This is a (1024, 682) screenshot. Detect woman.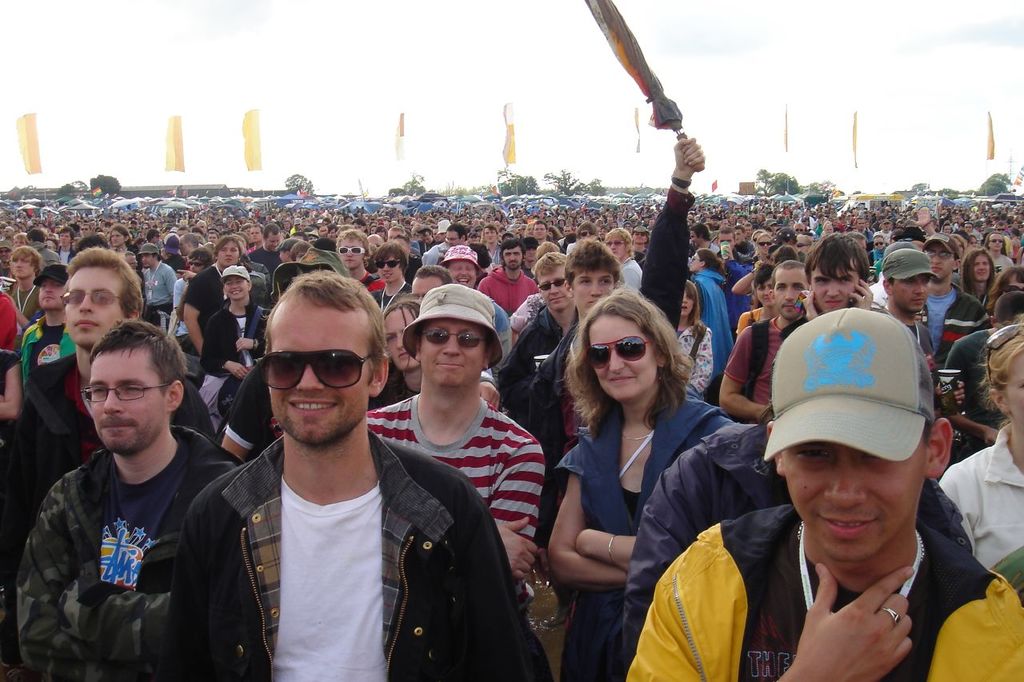
pyautogui.locateOnScreen(544, 284, 737, 681).
